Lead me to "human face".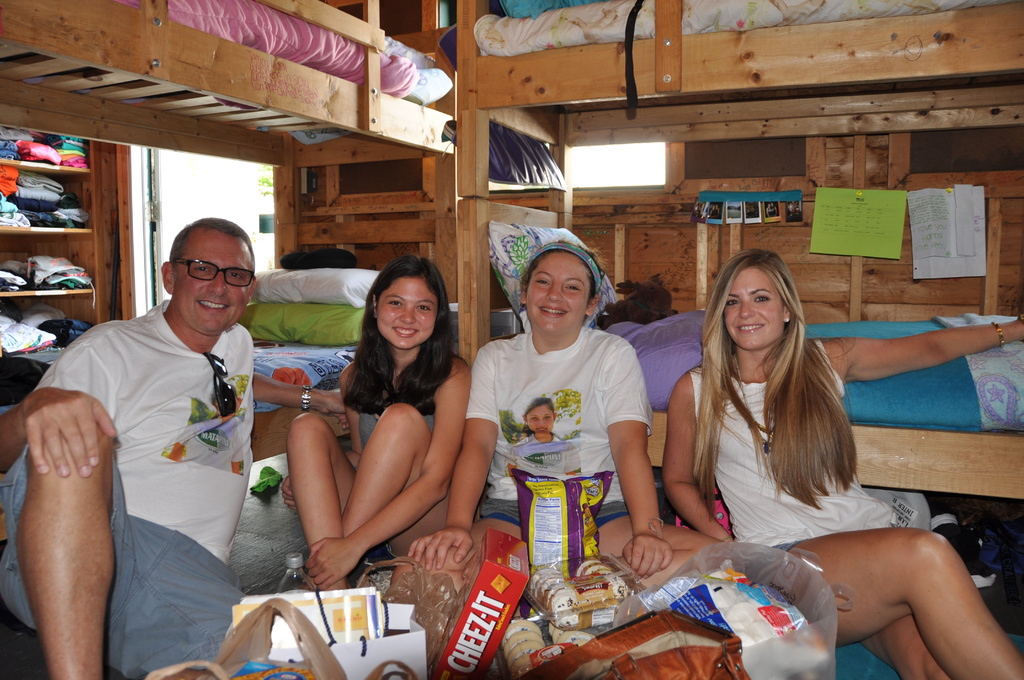
Lead to crop(374, 271, 440, 350).
